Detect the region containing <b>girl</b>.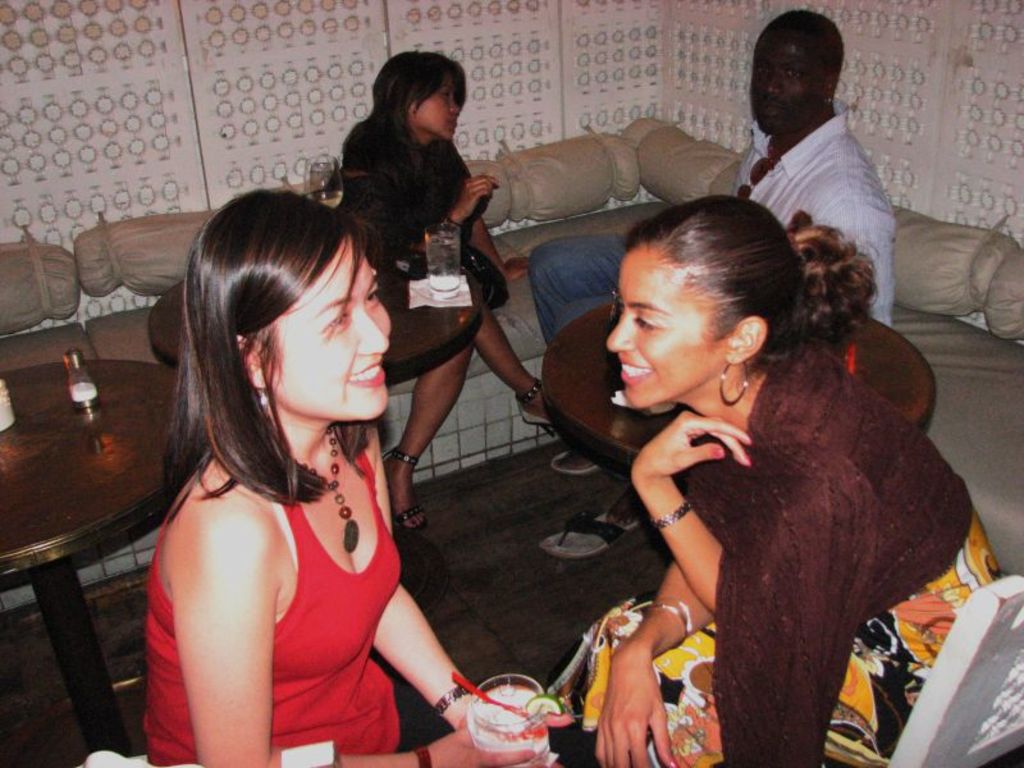
Rect(137, 188, 581, 767).
